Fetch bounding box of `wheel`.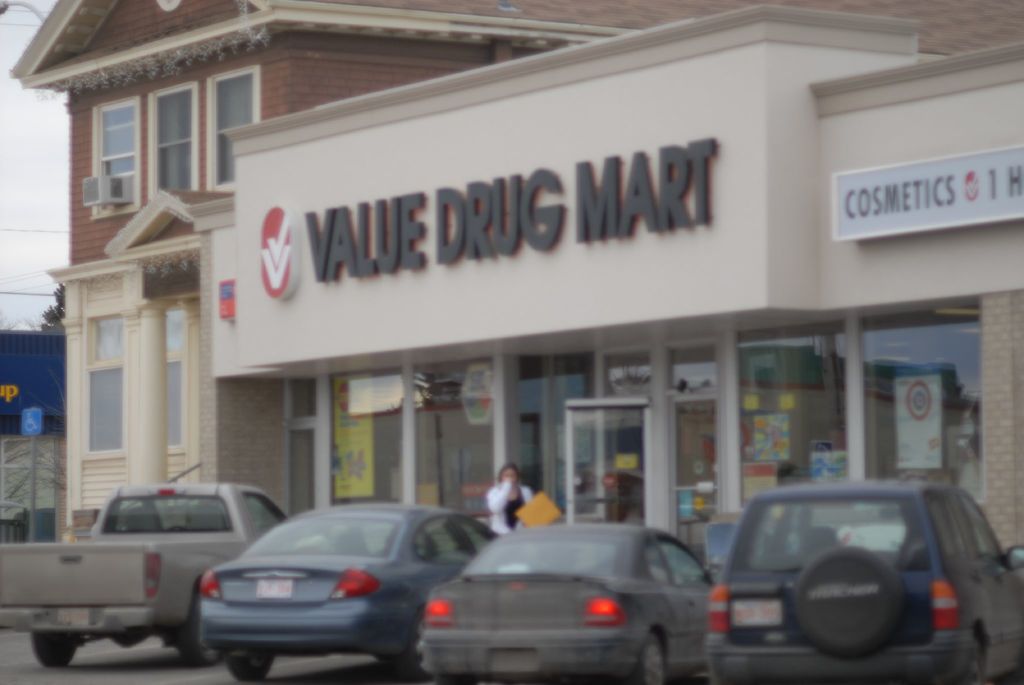
Bbox: x1=381 y1=609 x2=435 y2=684.
